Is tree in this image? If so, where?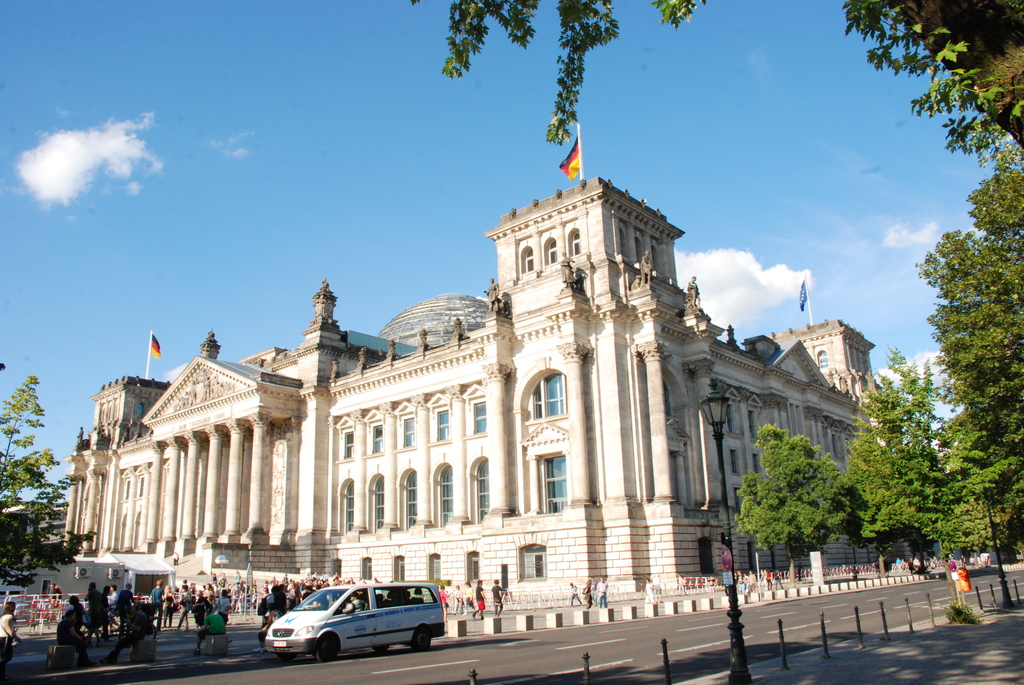
Yes, at [0, 361, 106, 599].
